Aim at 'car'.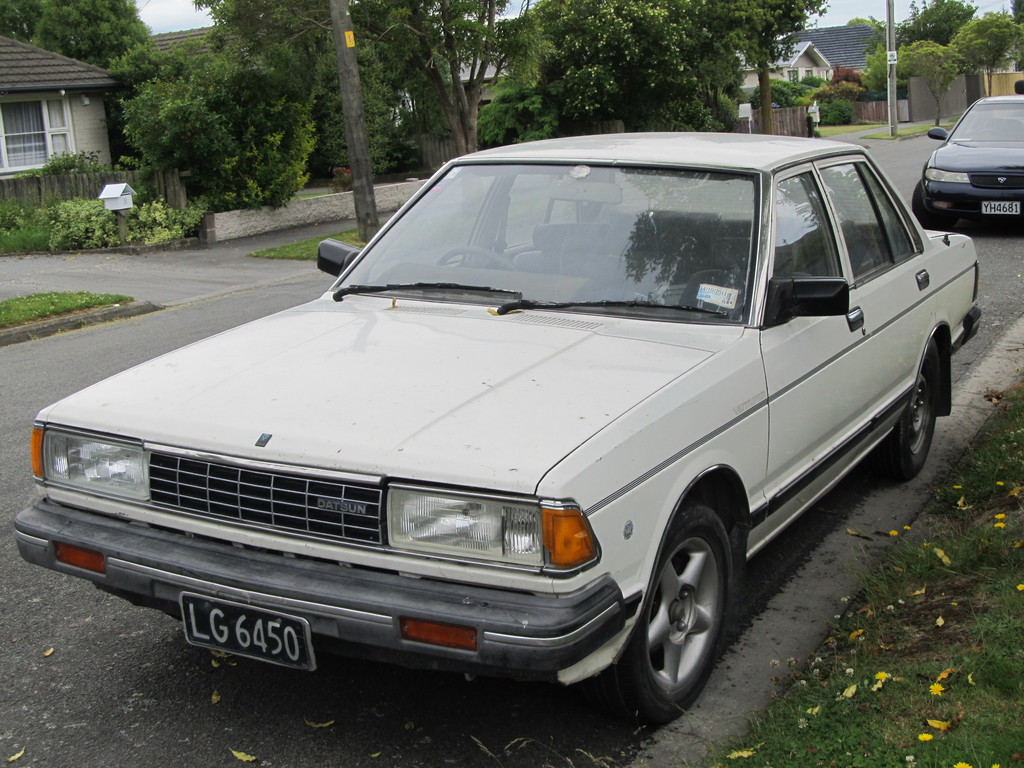
Aimed at (14,127,984,728).
